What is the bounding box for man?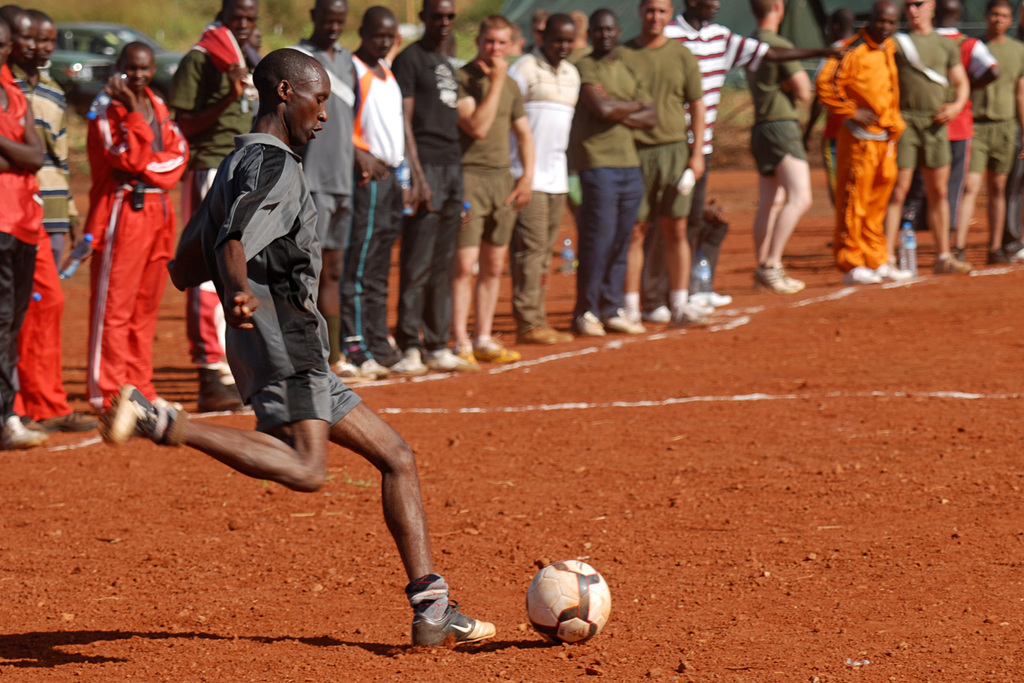
[x1=392, y1=0, x2=471, y2=373].
